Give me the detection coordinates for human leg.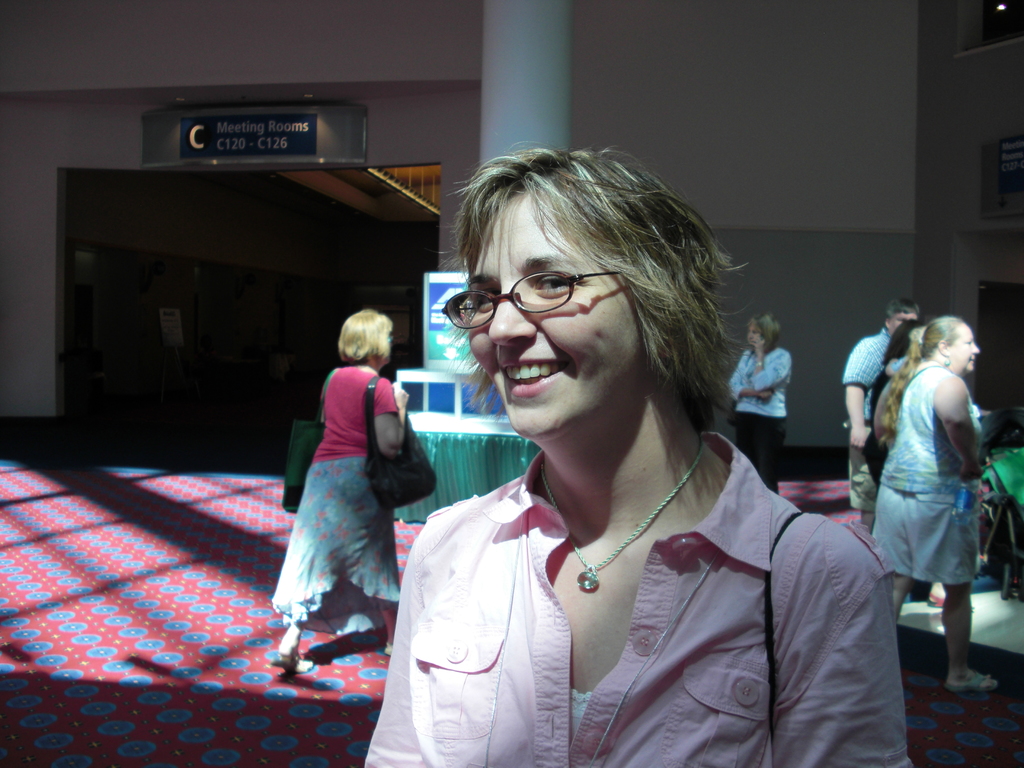
box(738, 419, 785, 487).
